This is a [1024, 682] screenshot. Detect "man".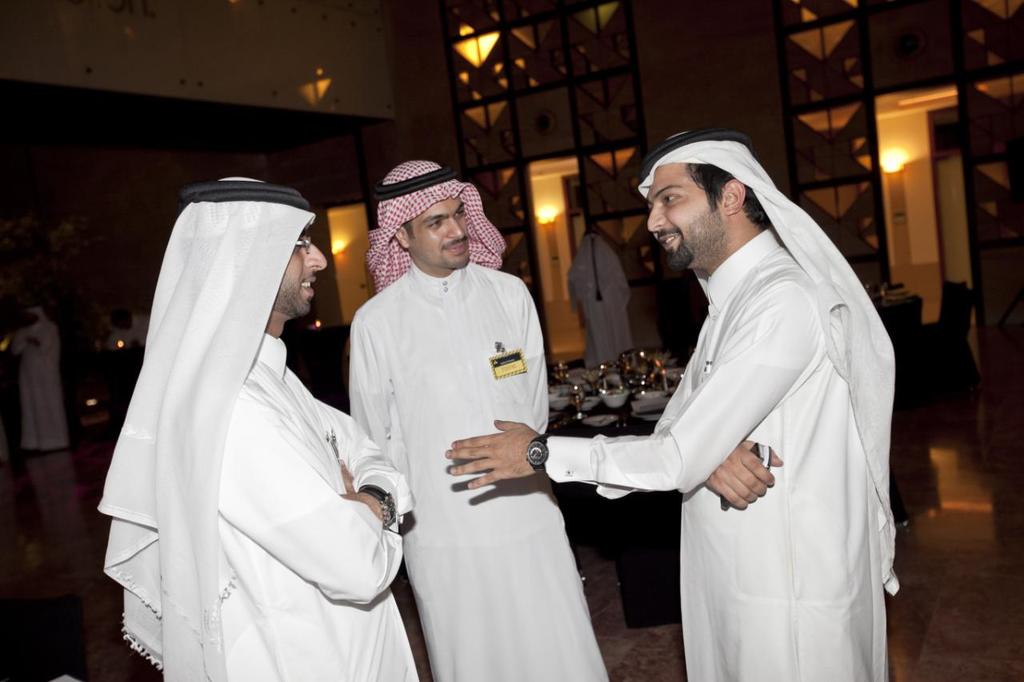
left=12, top=300, right=71, bottom=449.
